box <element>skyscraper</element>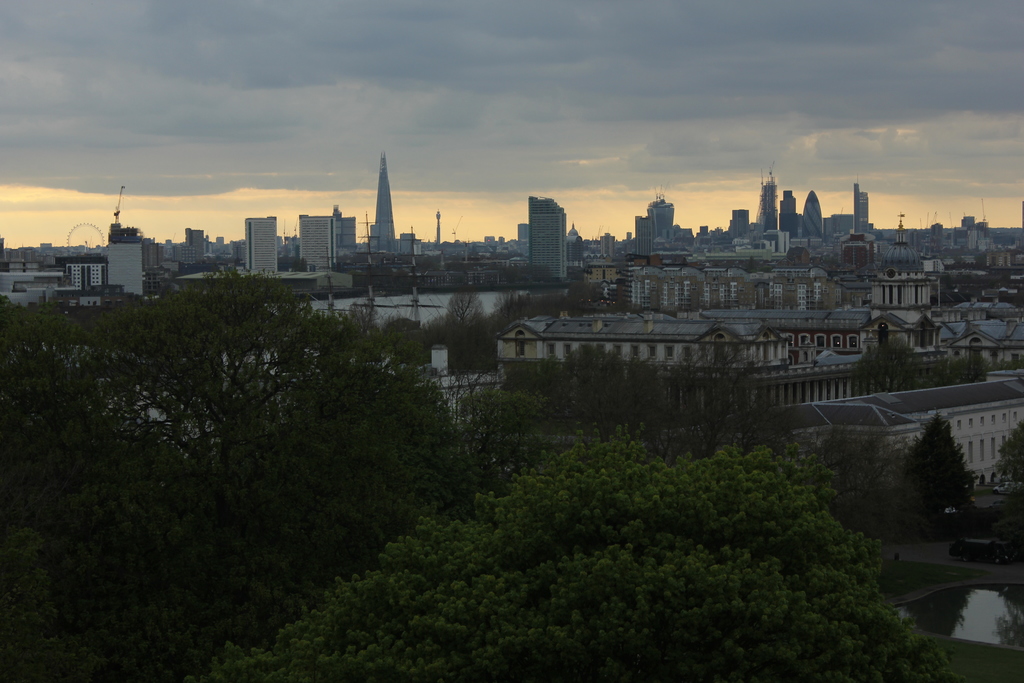
294 209 334 272
